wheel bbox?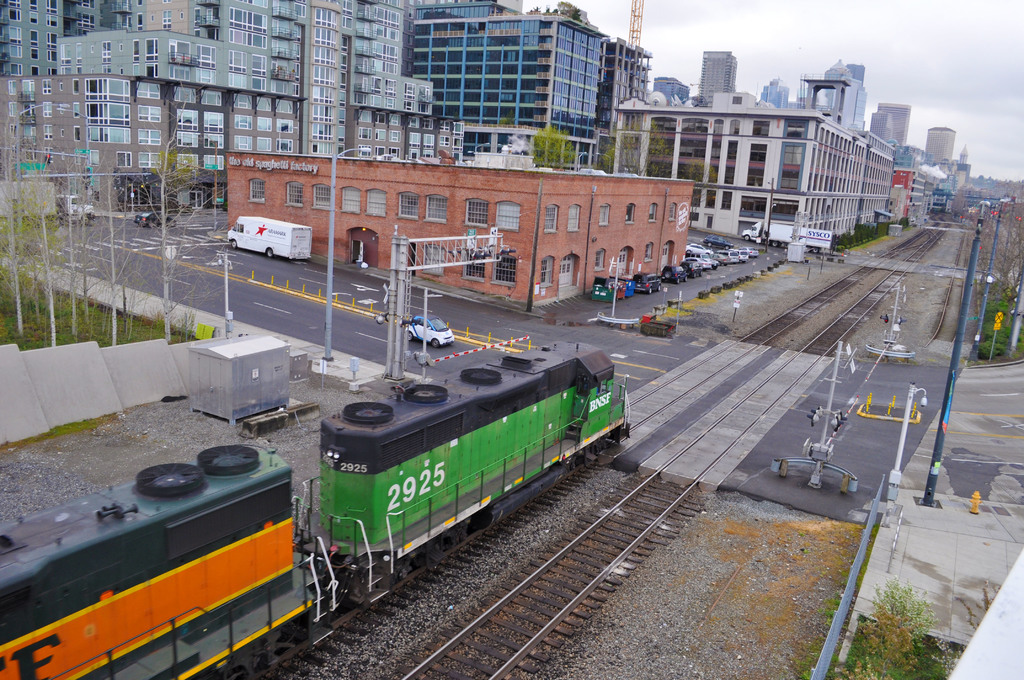
l=266, t=245, r=275, b=256
